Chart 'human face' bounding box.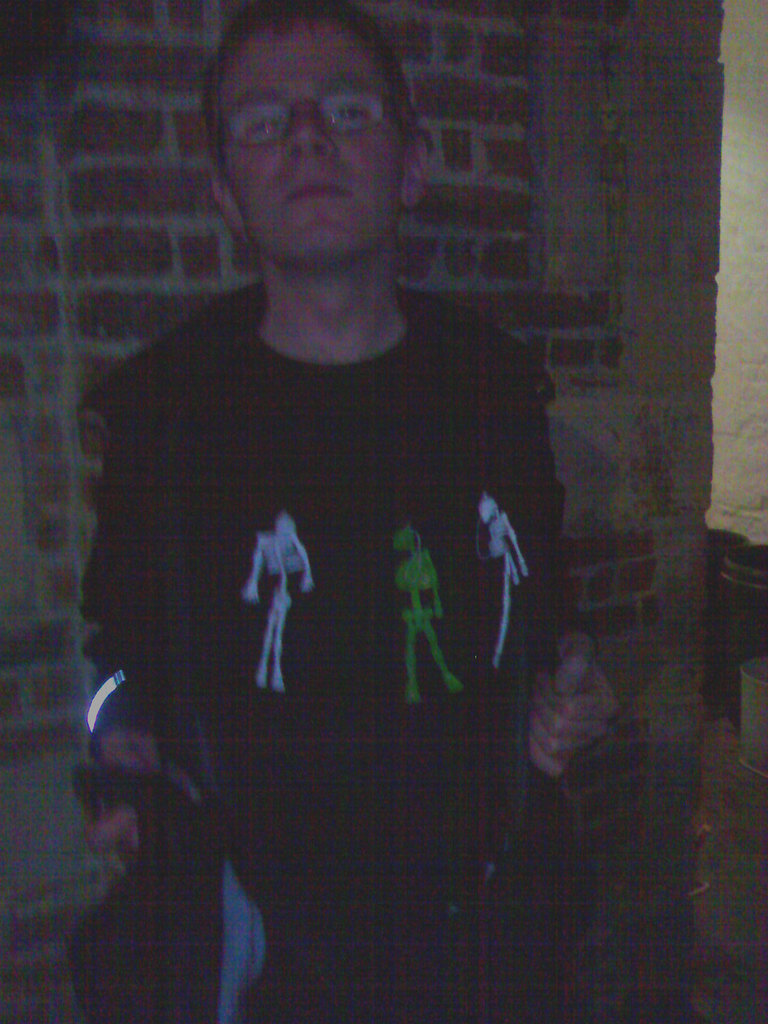
Charted: <region>223, 27, 401, 254</region>.
